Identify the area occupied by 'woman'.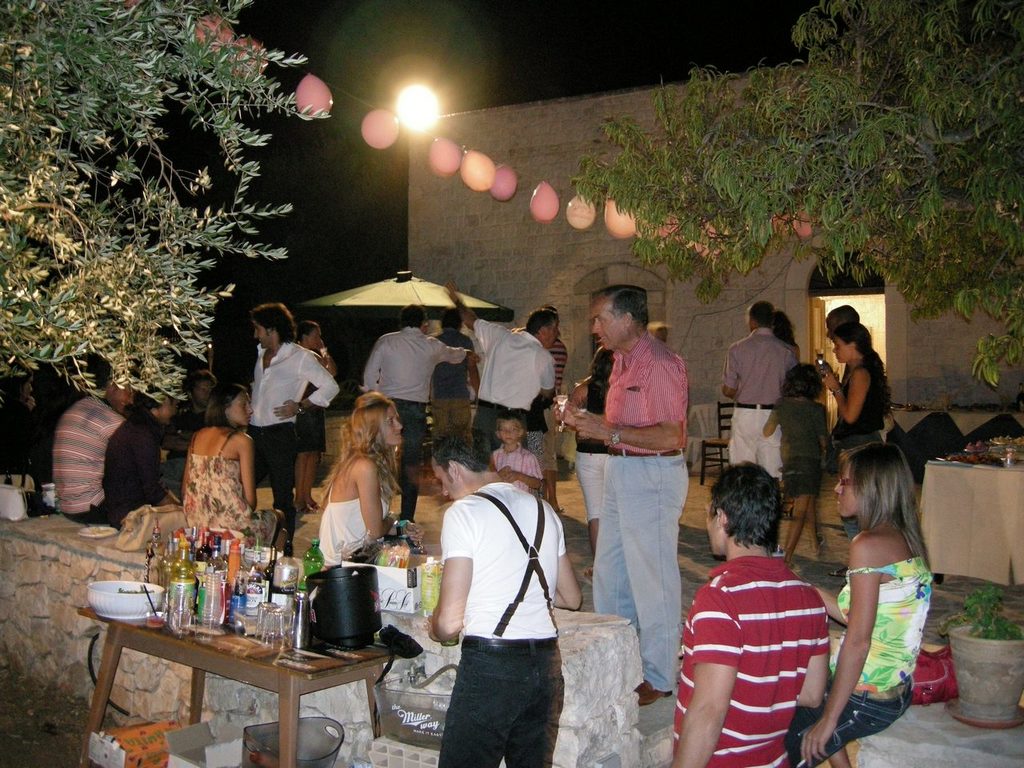
Area: 319 390 430 569.
